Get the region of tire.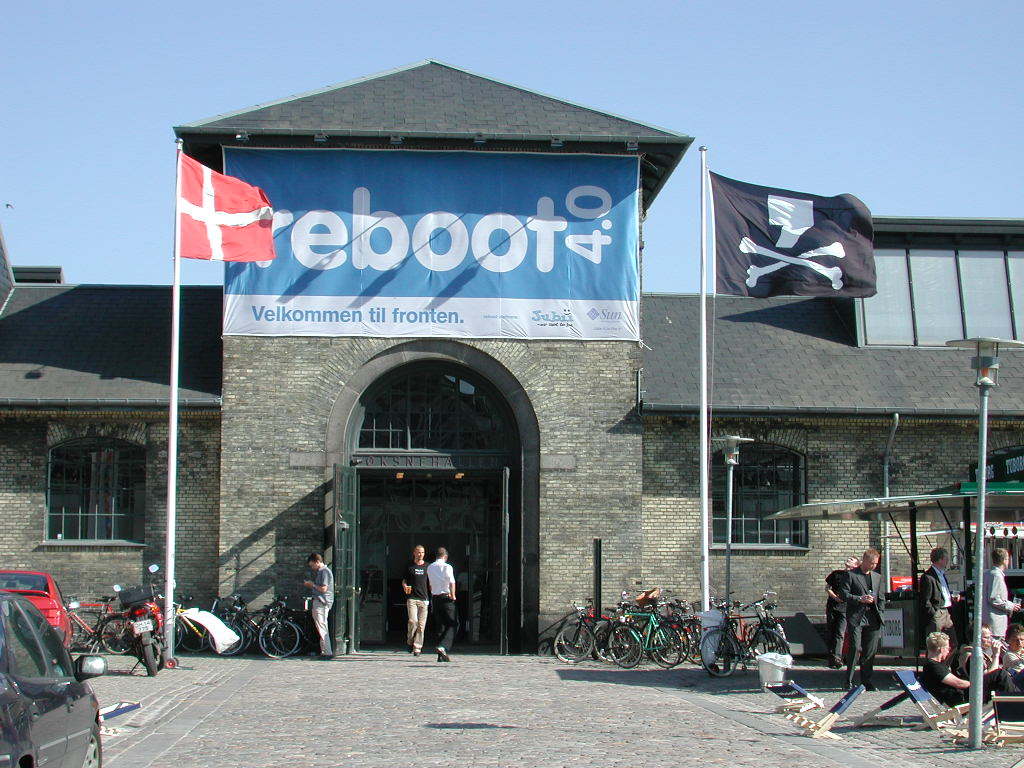
bbox(81, 723, 104, 767).
